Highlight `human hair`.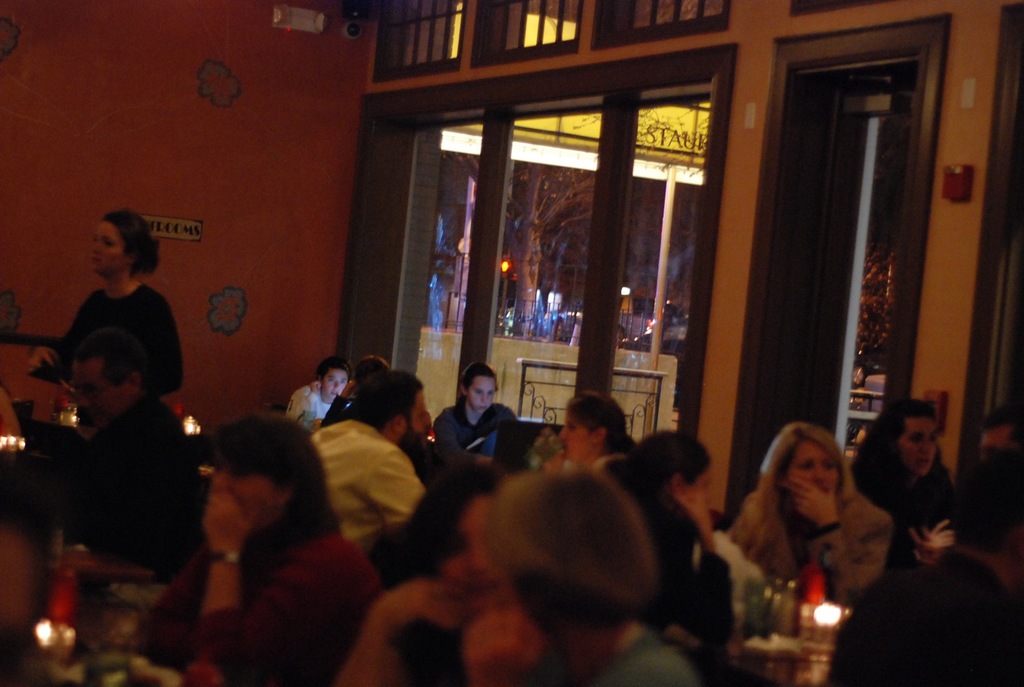
Highlighted region: BBox(630, 429, 710, 486).
